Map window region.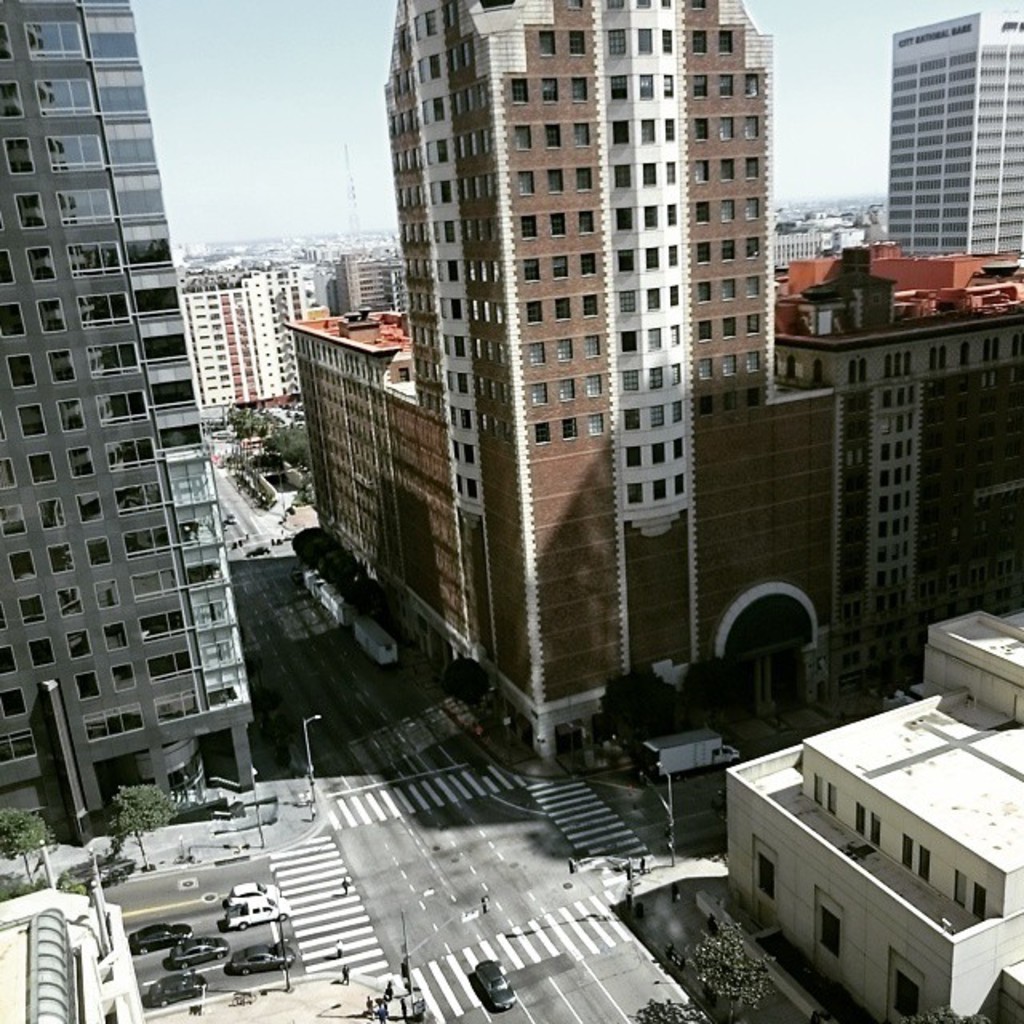
Mapped to (left=67, top=248, right=123, bottom=277).
